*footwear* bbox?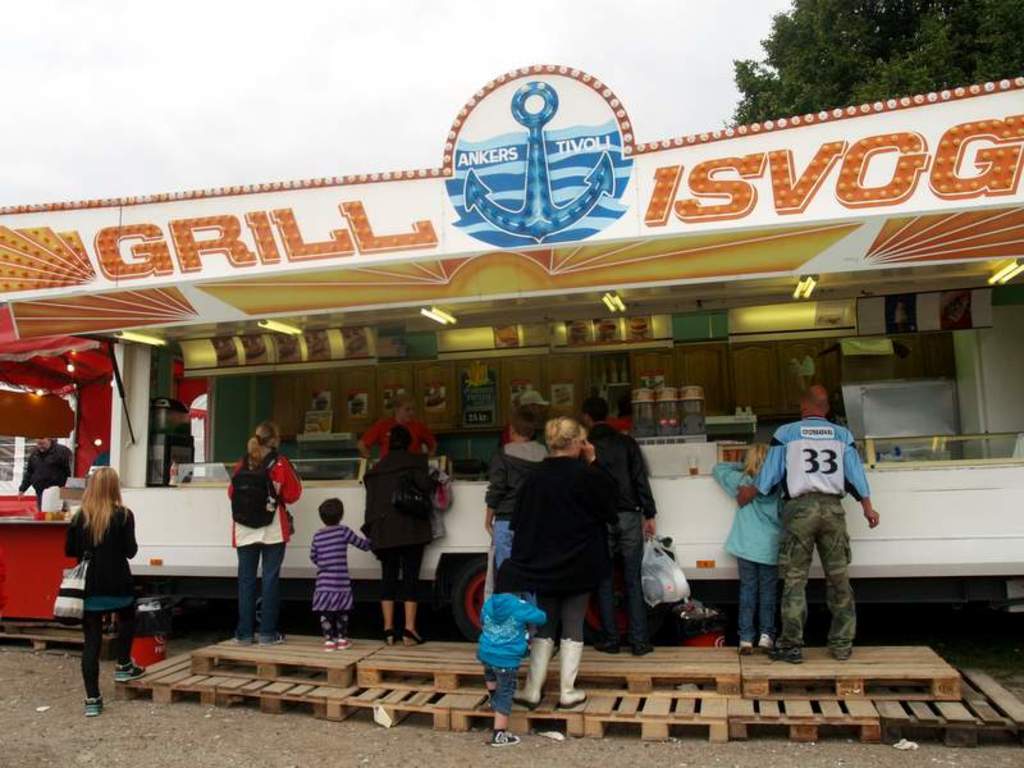
[x1=828, y1=649, x2=851, y2=662]
